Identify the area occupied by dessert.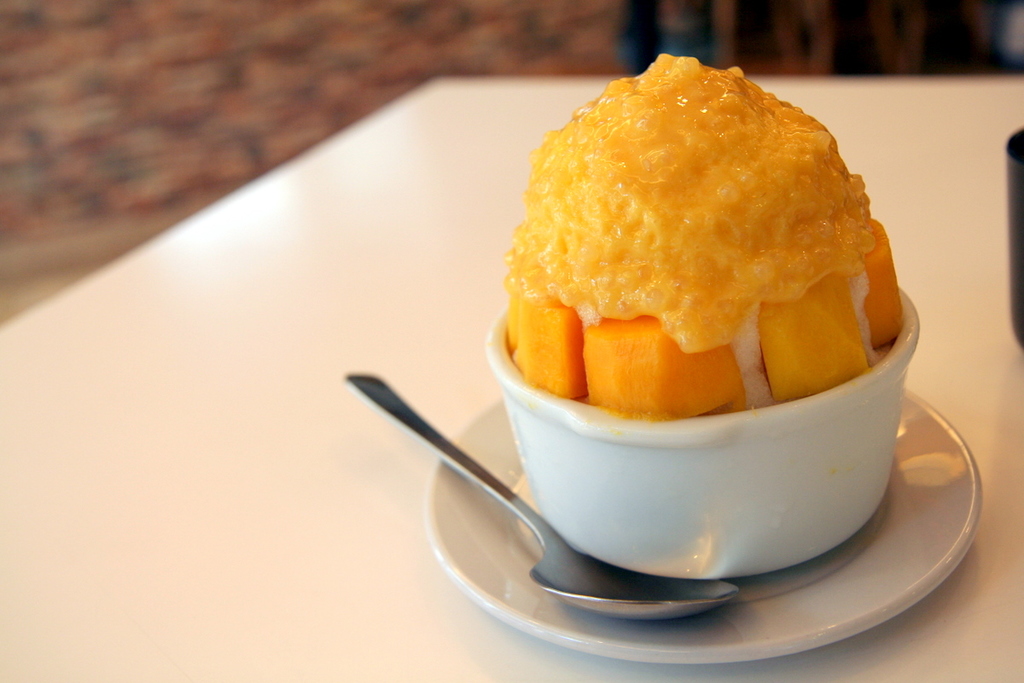
Area: bbox=(492, 55, 910, 463).
